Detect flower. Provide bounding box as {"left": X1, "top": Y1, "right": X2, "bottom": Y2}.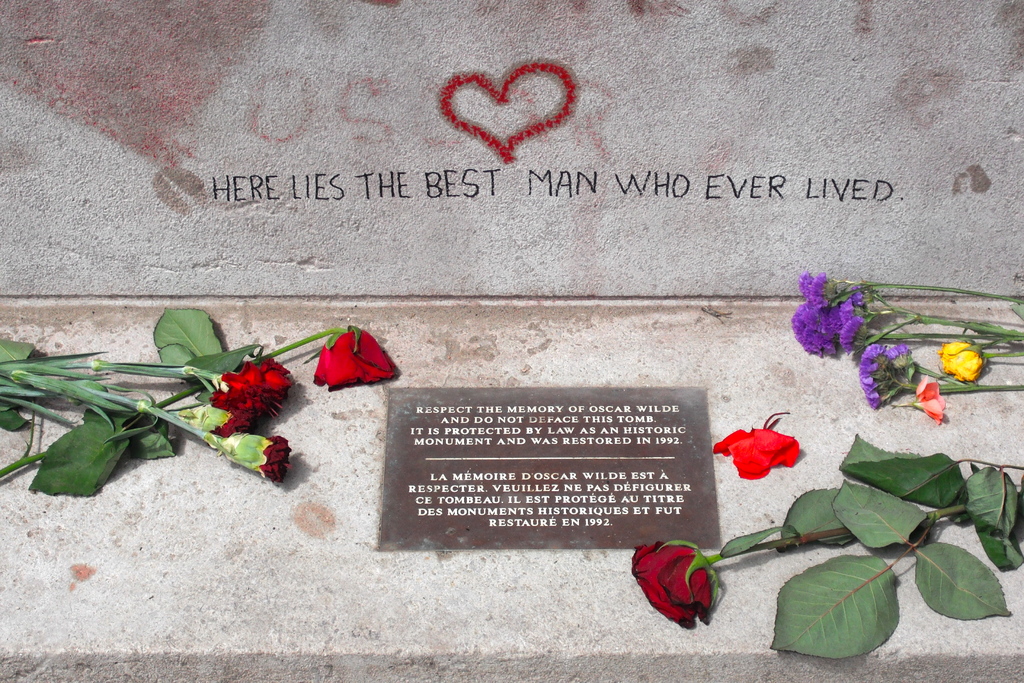
{"left": 790, "top": 268, "right": 877, "bottom": 360}.
